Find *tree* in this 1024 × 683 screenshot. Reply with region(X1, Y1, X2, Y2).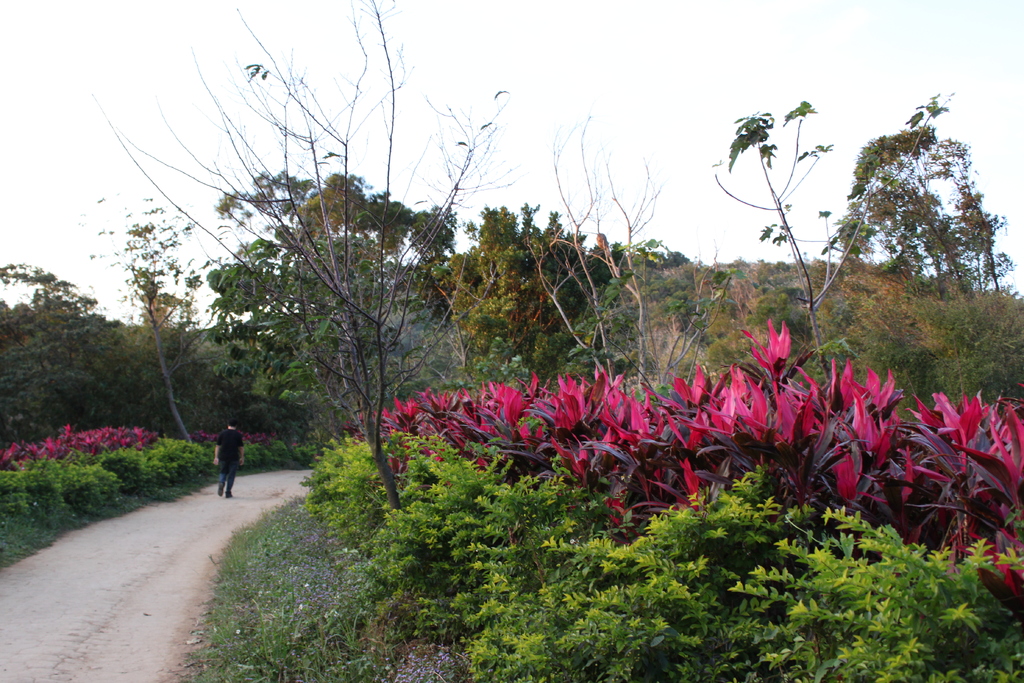
region(226, 166, 463, 405).
